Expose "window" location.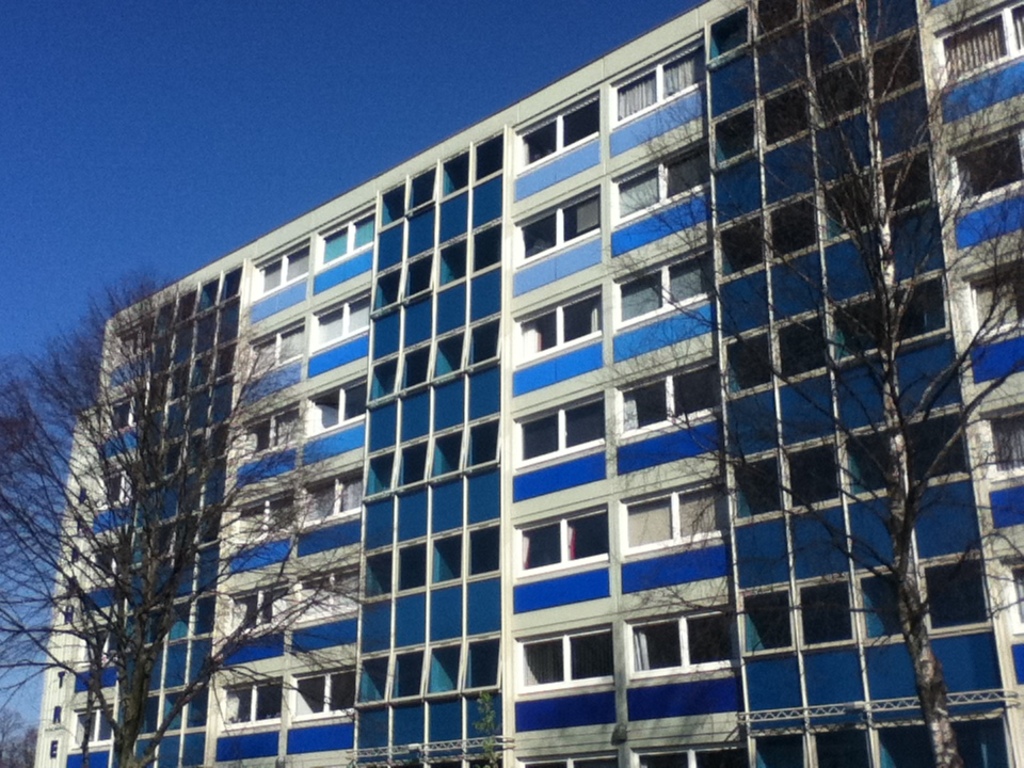
Exposed at [513, 615, 628, 710].
